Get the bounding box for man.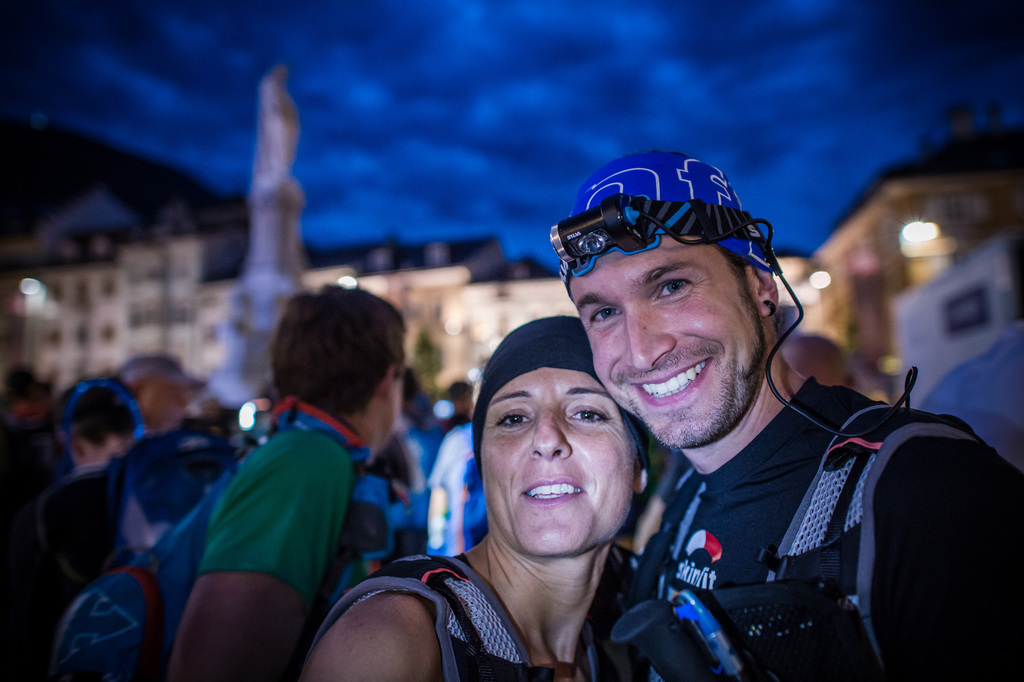
34/383/150/681.
